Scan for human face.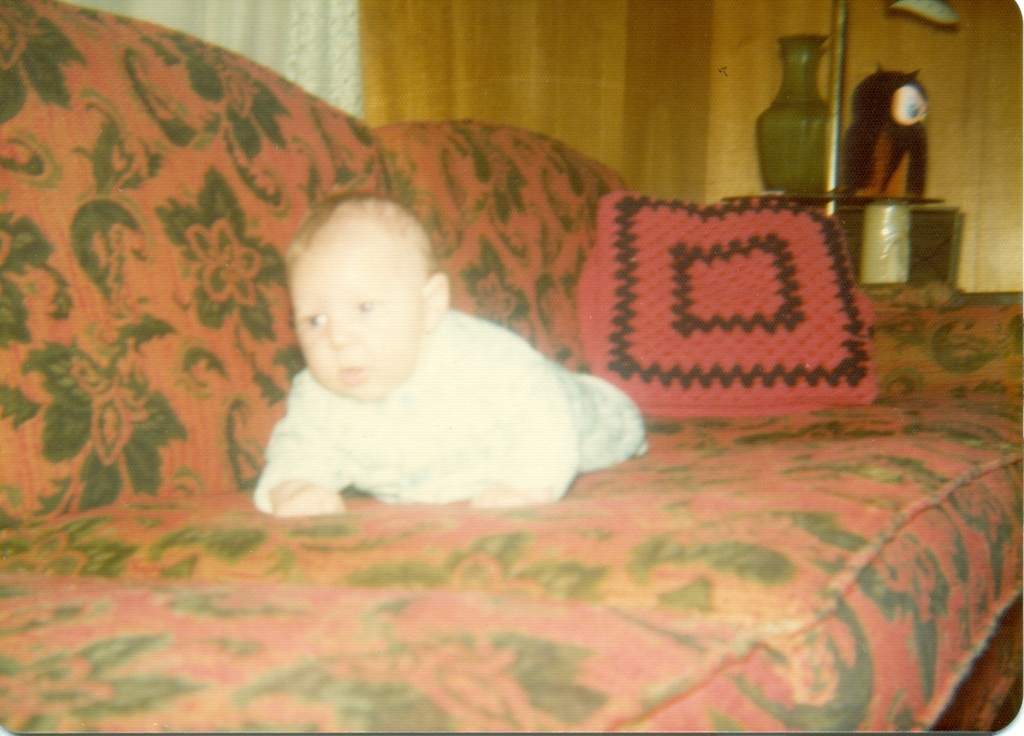
Scan result: {"x1": 293, "y1": 245, "x2": 414, "y2": 395}.
